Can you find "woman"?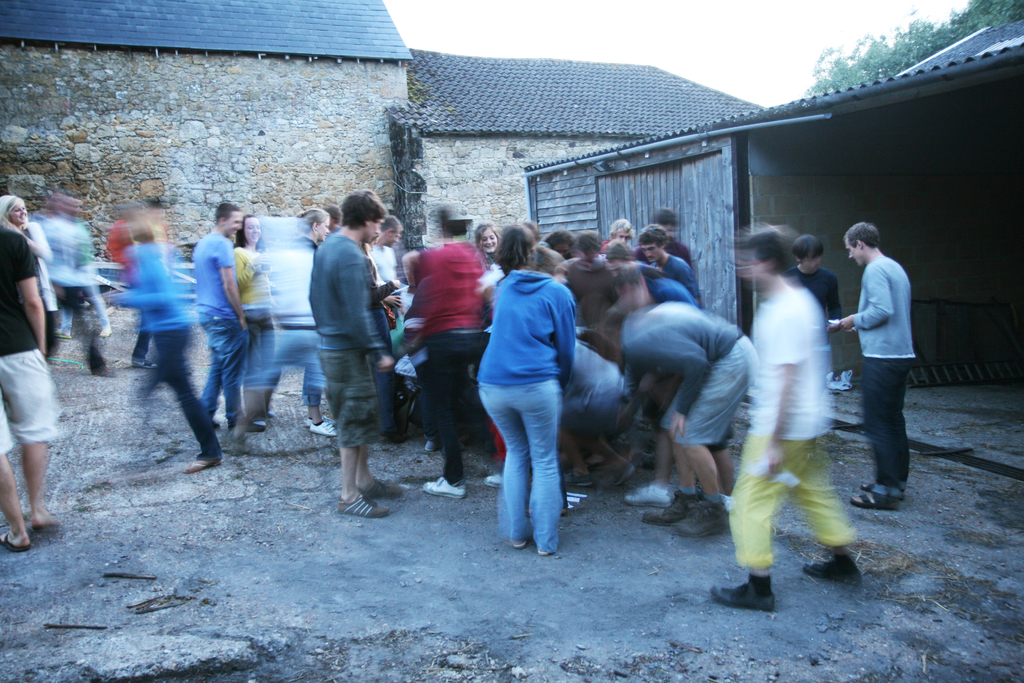
Yes, bounding box: (552, 229, 612, 328).
